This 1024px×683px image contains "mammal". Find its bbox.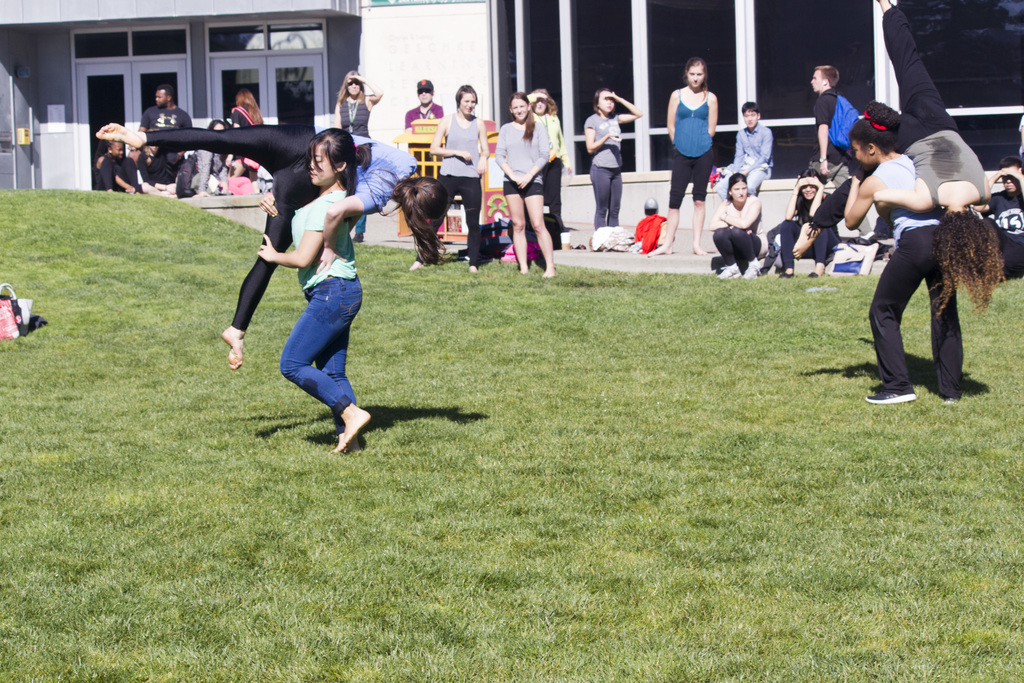
pyautogui.locateOnScreen(1020, 115, 1023, 149).
